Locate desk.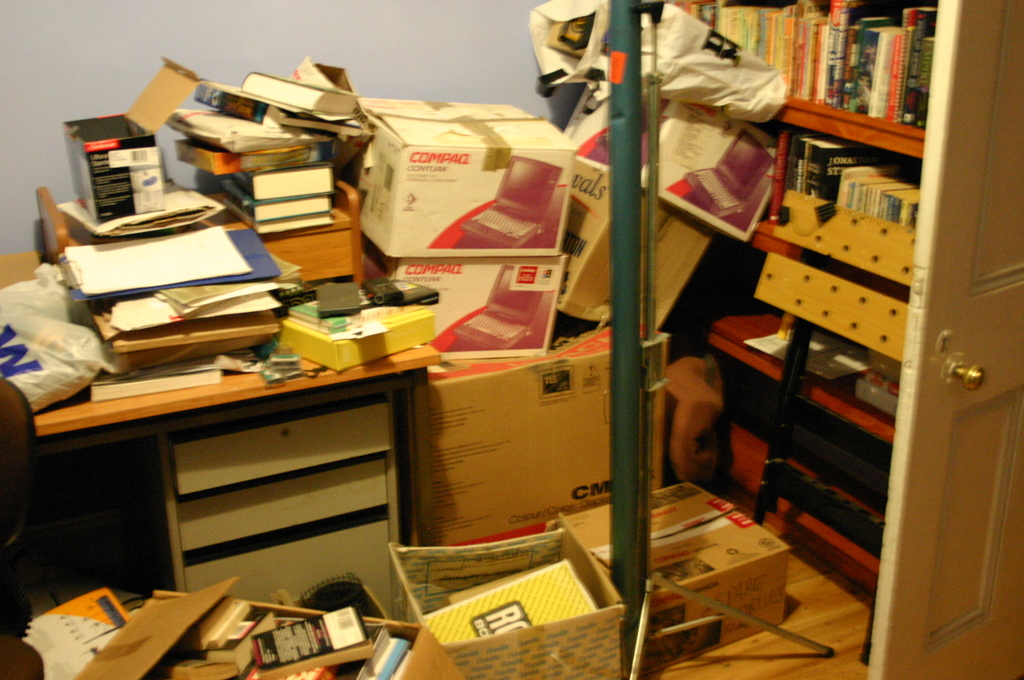
Bounding box: box(0, 250, 438, 634).
